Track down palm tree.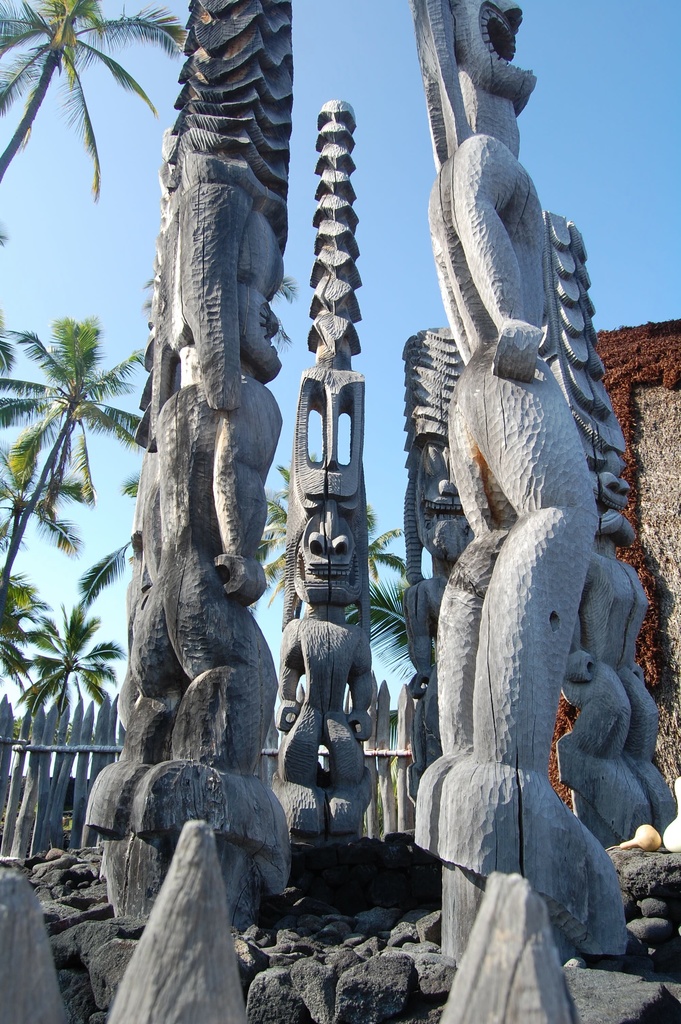
Tracked to (0,0,146,174).
